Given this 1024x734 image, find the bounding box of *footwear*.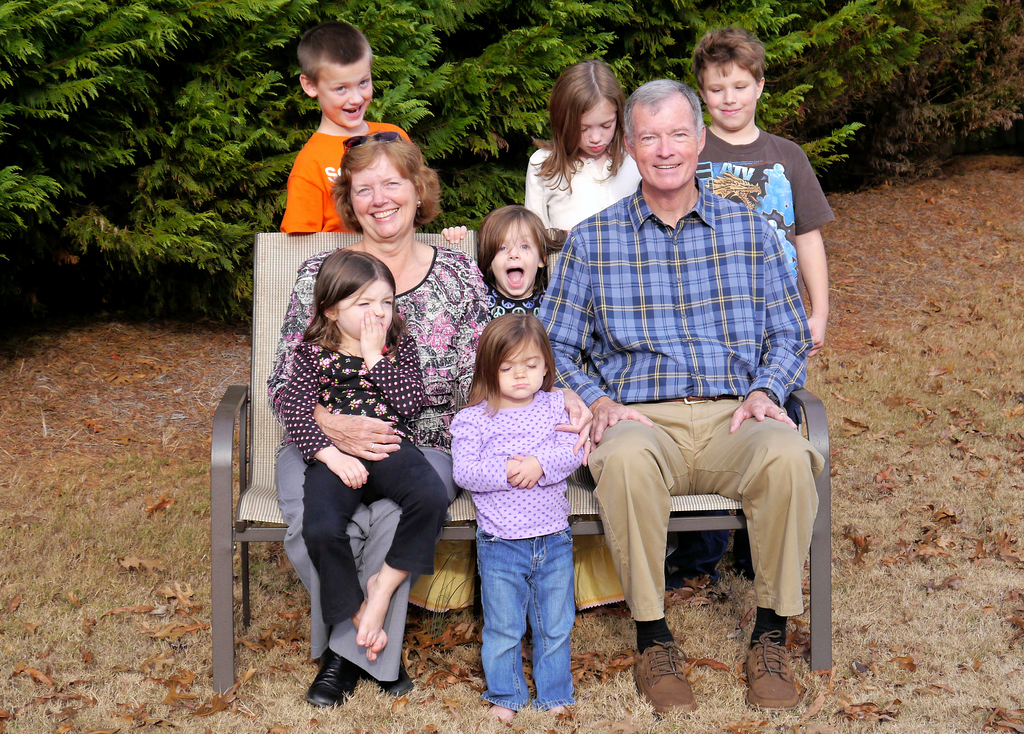
[637,646,715,720].
